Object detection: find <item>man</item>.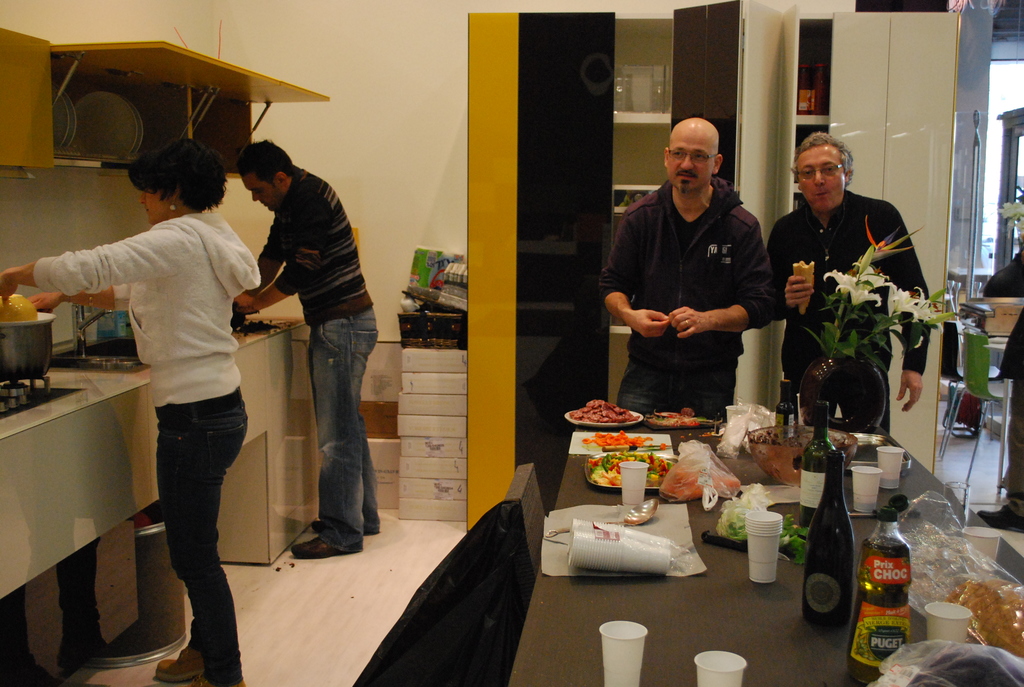
(left=604, top=118, right=789, bottom=422).
